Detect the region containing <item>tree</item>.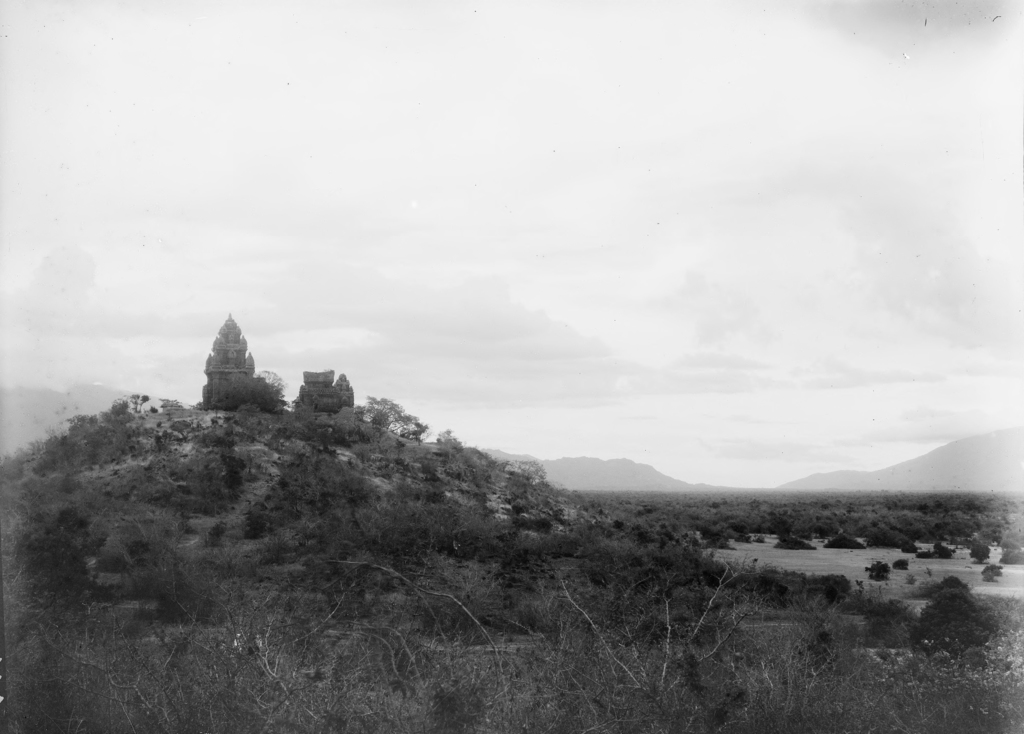
bbox=(431, 428, 461, 453).
